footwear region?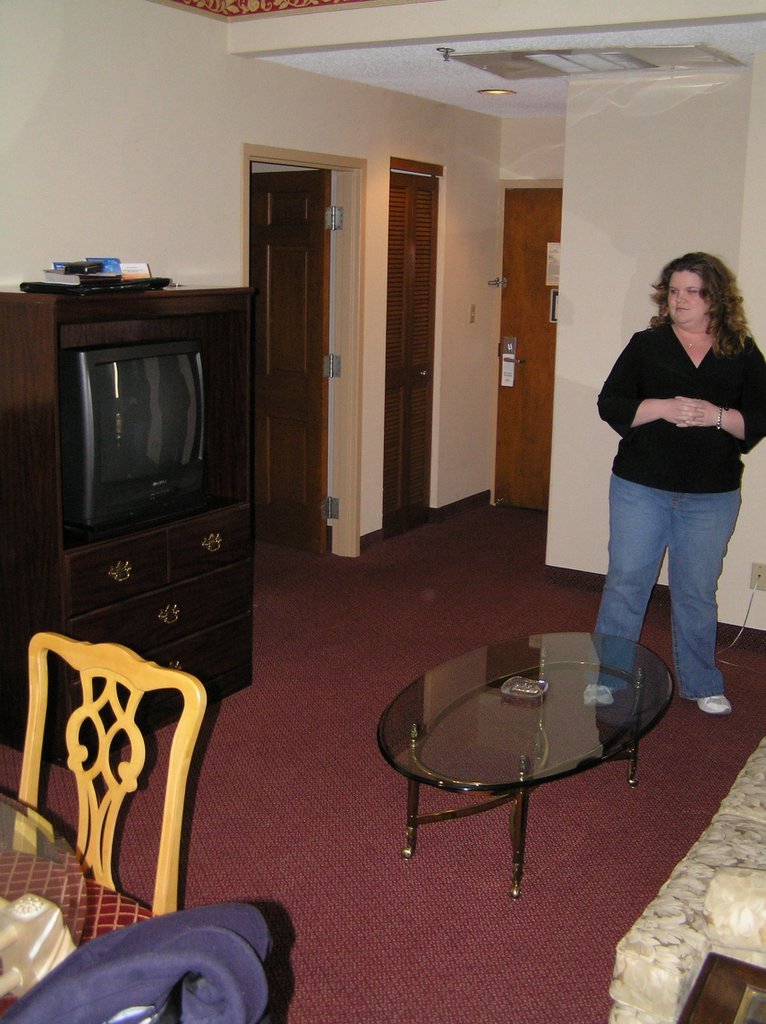
583:682:613:706
